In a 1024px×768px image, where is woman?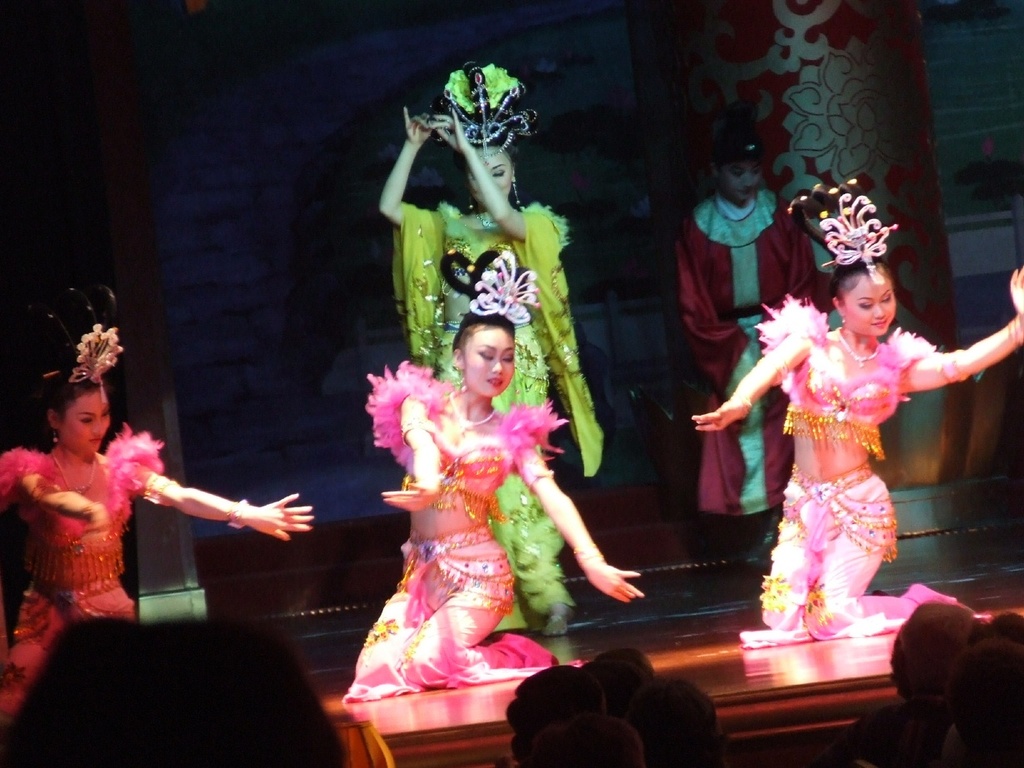
left=667, top=128, right=835, bottom=524.
